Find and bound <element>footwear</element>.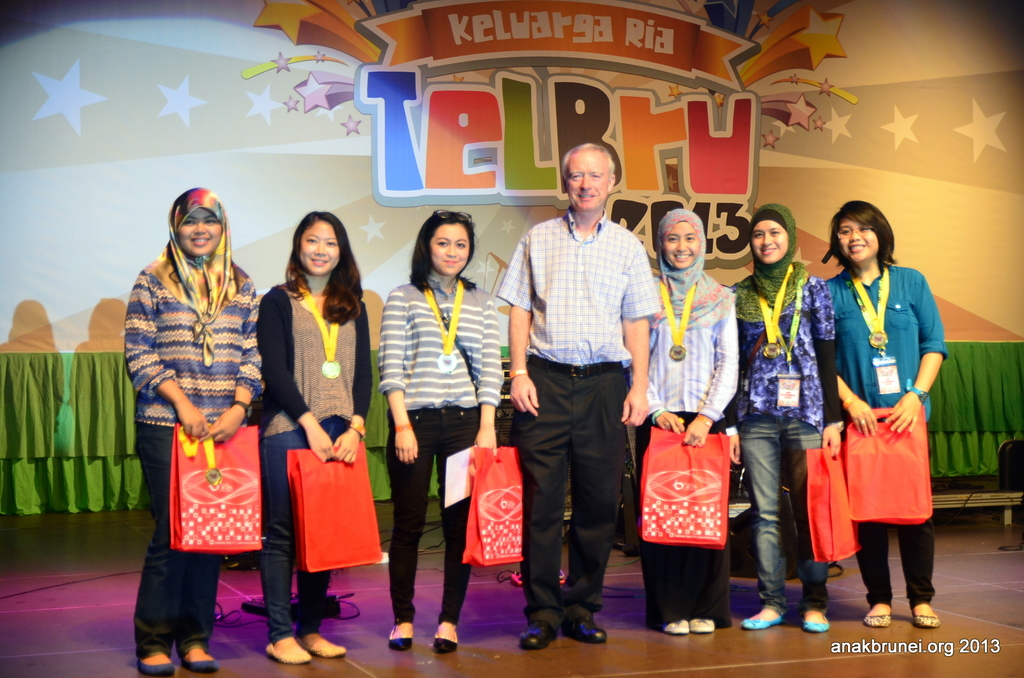
Bound: box(302, 638, 348, 658).
